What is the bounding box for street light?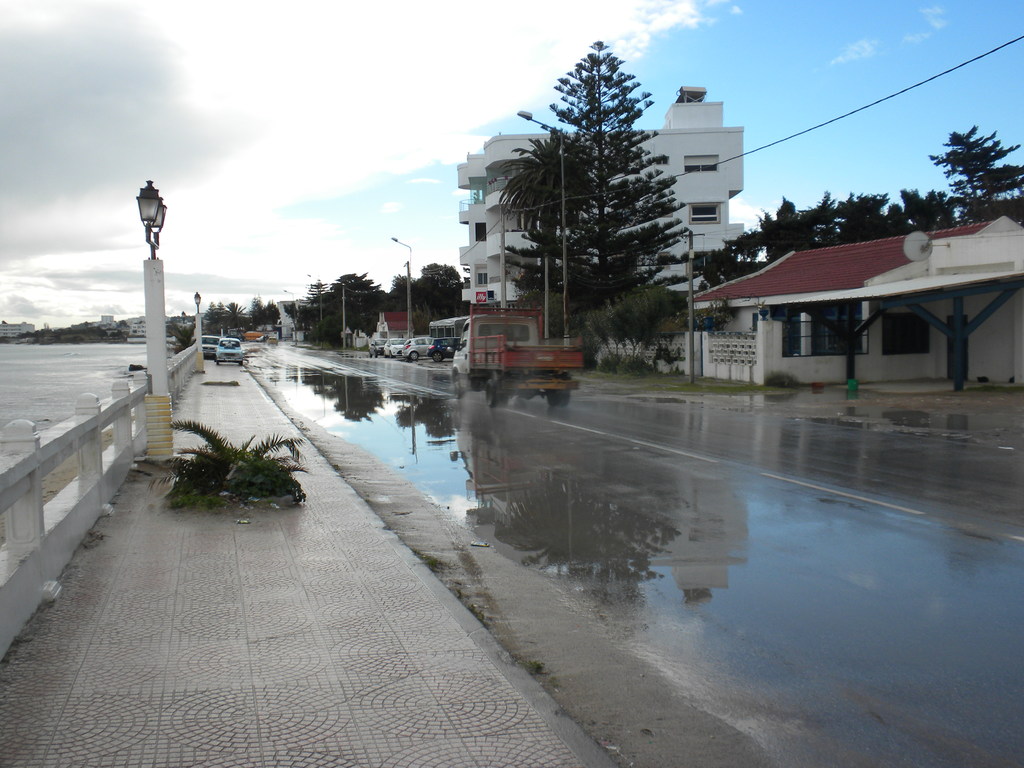
box(304, 273, 328, 346).
